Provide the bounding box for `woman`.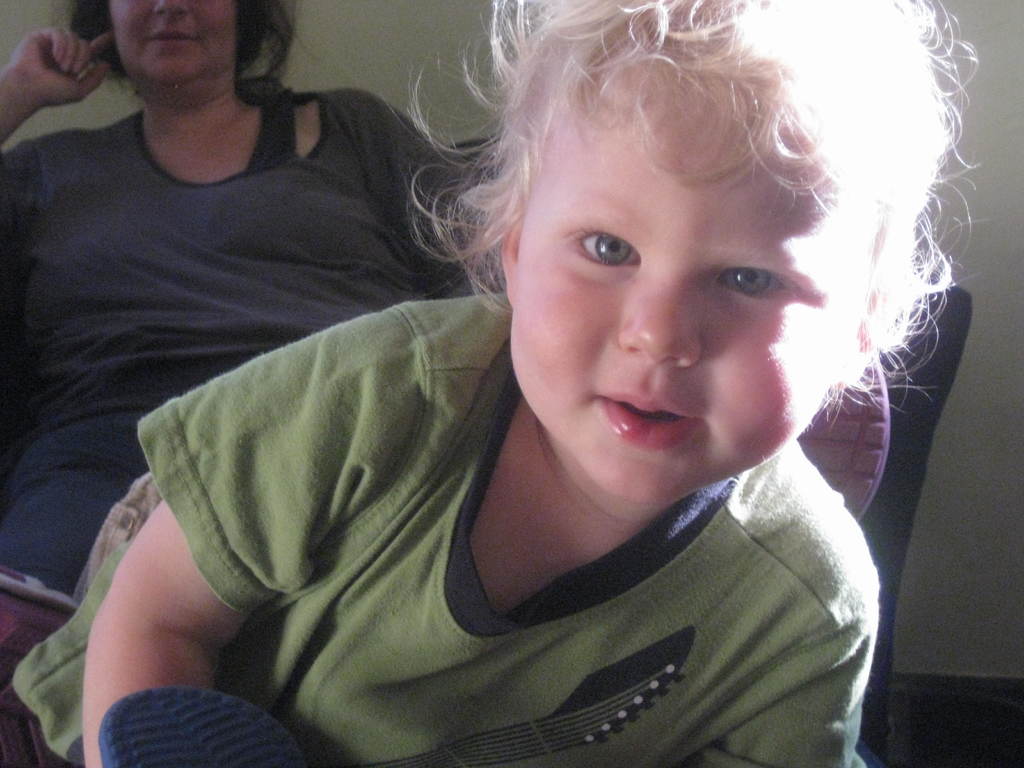
0 0 495 600.
